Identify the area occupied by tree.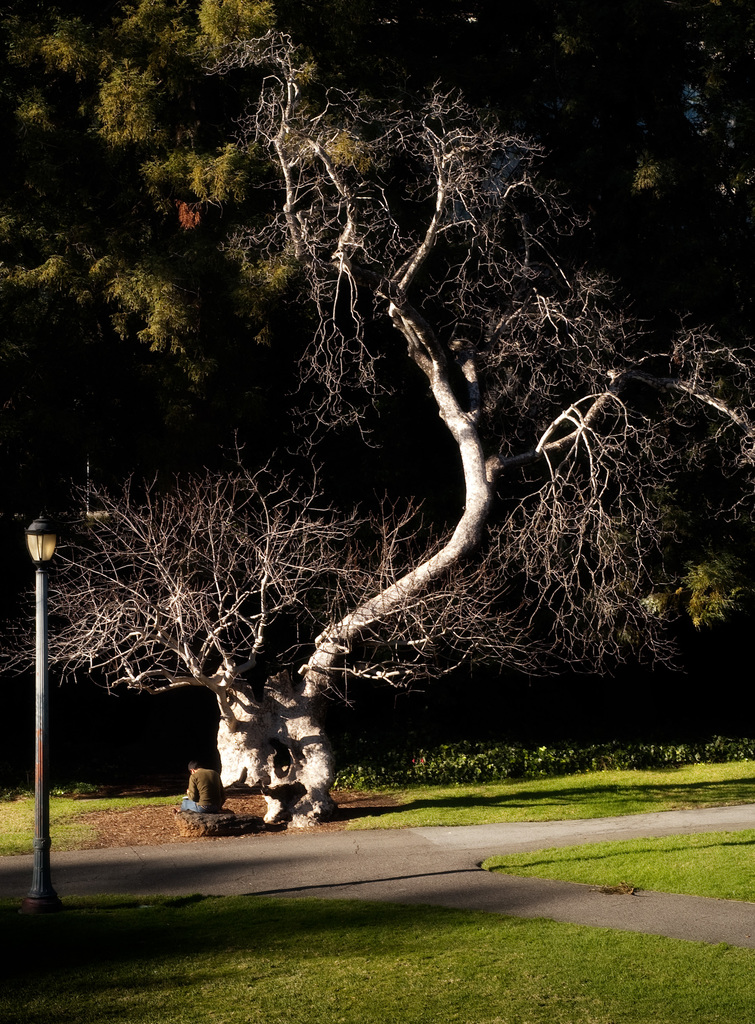
Area: <bbox>37, 14, 711, 812</bbox>.
